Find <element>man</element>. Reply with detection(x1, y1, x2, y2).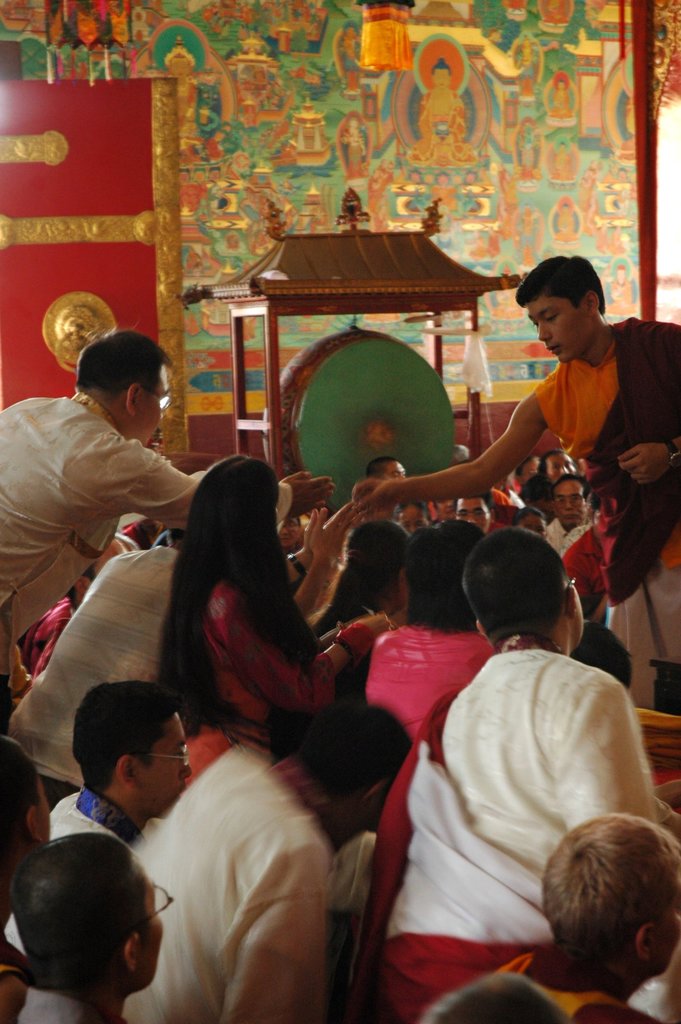
detection(545, 446, 577, 484).
